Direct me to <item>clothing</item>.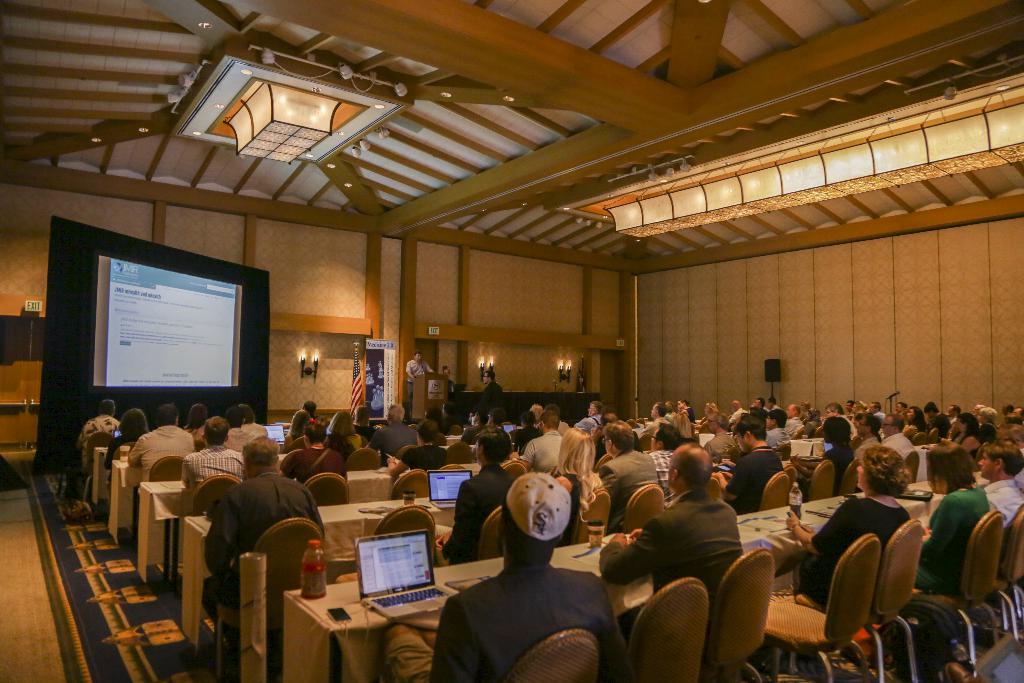
Direction: locate(442, 467, 514, 559).
